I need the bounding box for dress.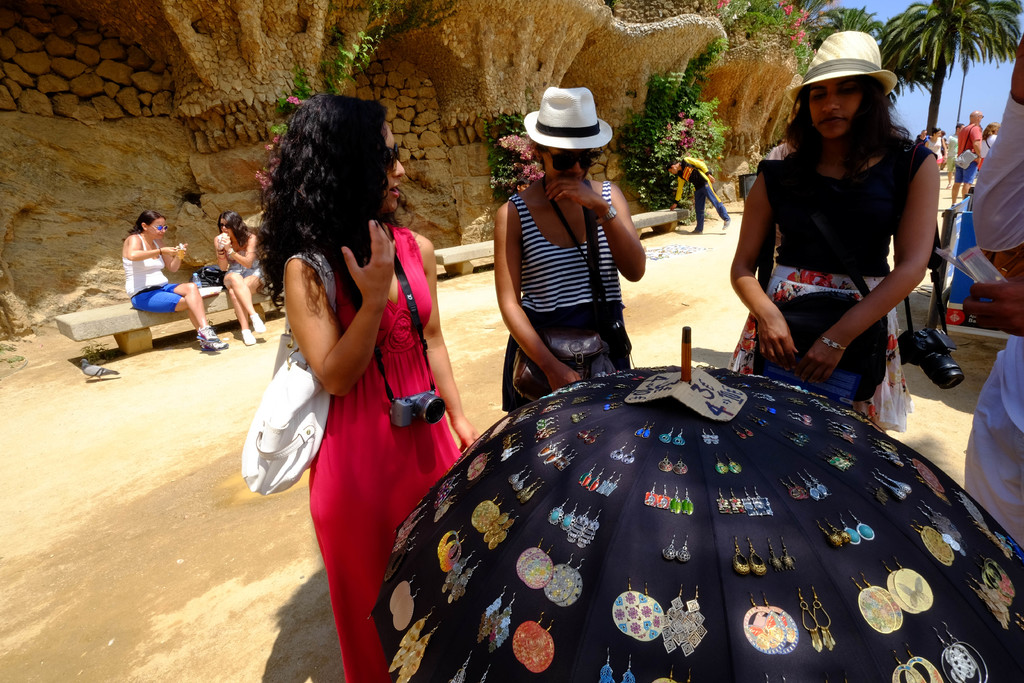
Here it is: locate(311, 224, 463, 682).
